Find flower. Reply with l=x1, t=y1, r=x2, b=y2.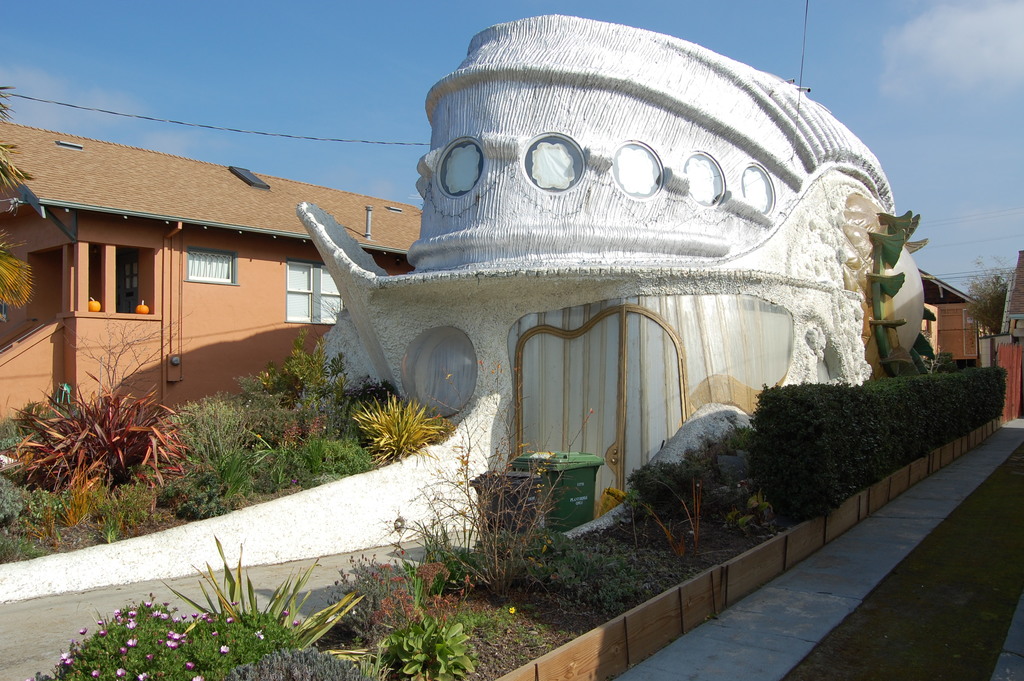
l=122, t=637, r=138, b=652.
